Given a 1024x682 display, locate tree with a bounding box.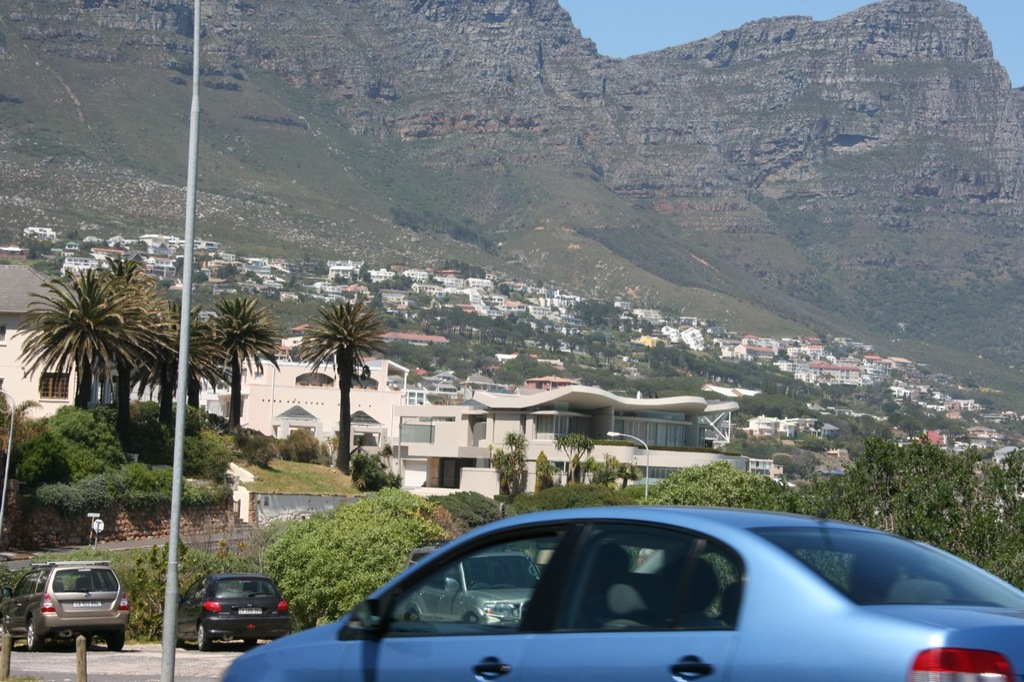
Located: rect(152, 299, 233, 429).
